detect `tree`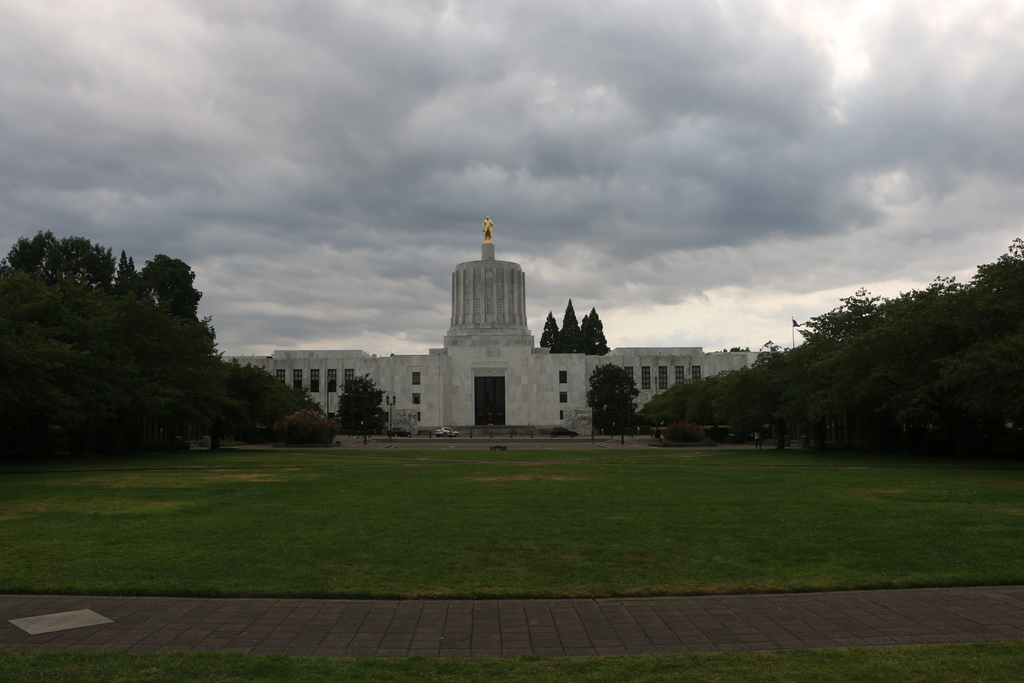
(x1=560, y1=296, x2=590, y2=349)
